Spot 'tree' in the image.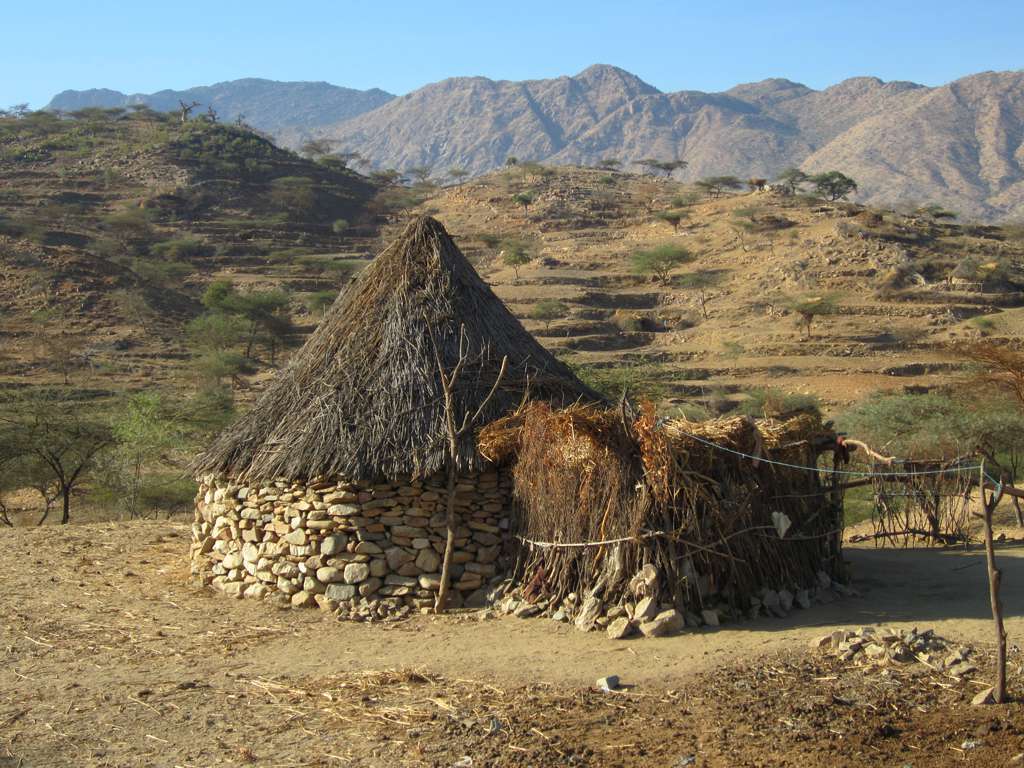
'tree' found at box=[402, 163, 428, 184].
